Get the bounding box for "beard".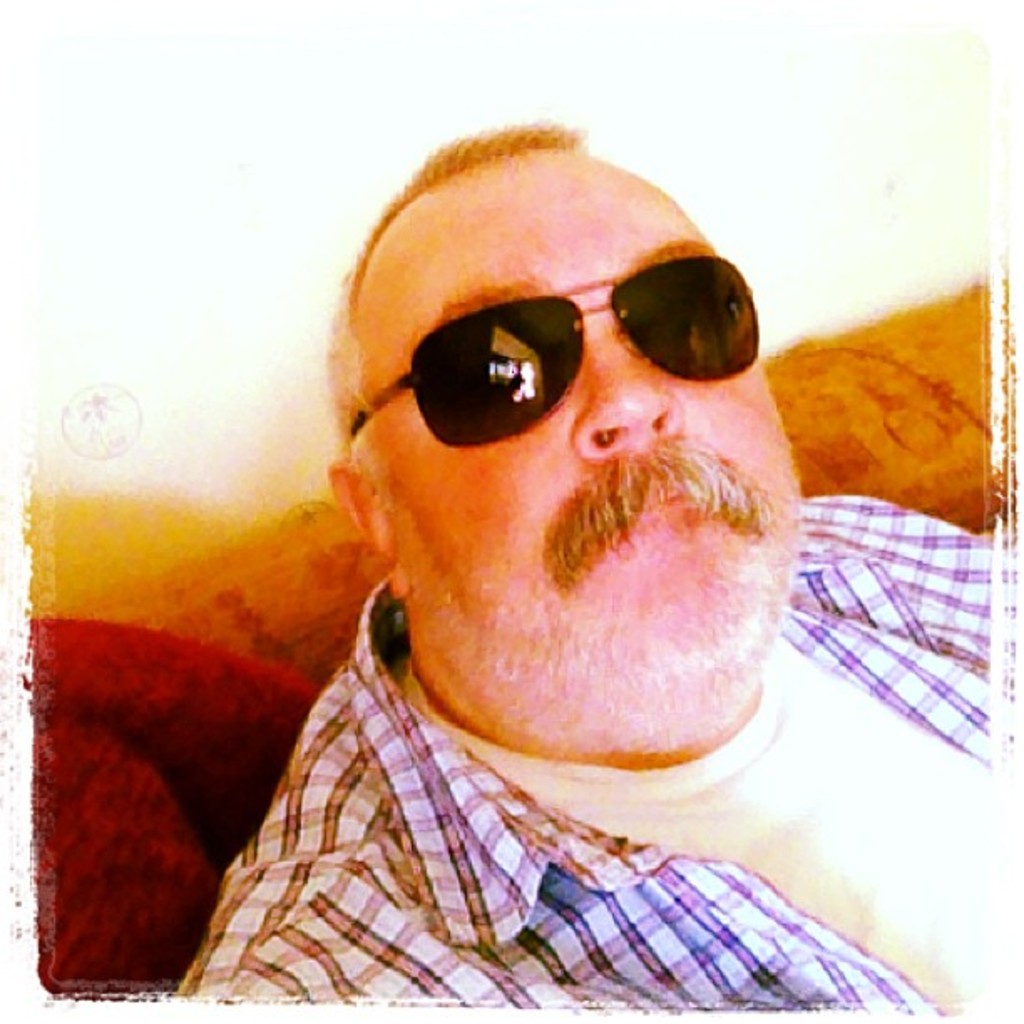
l=390, t=428, r=805, b=750.
